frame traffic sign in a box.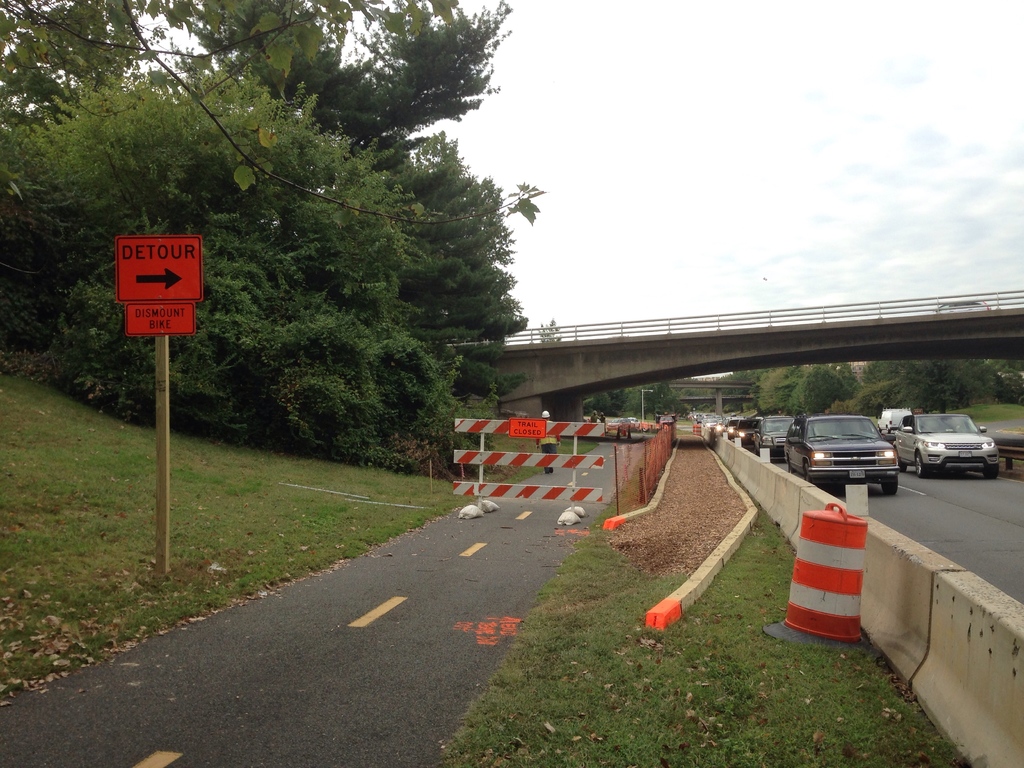
pyautogui.locateOnScreen(127, 308, 196, 335).
